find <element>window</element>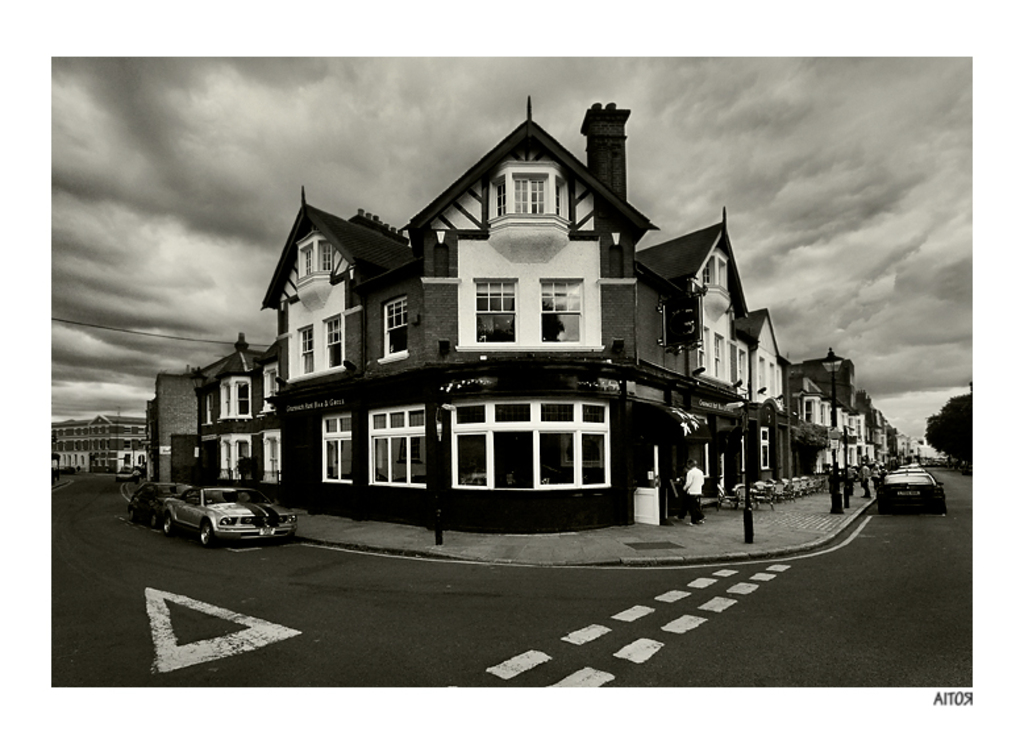
<region>299, 242, 312, 279</region>
